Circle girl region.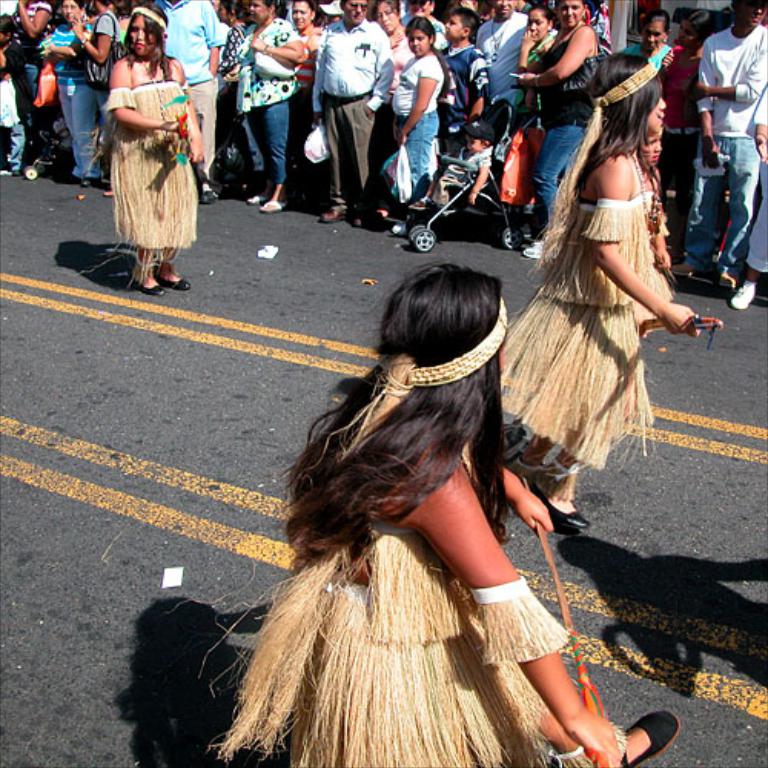
Region: region(496, 46, 700, 521).
